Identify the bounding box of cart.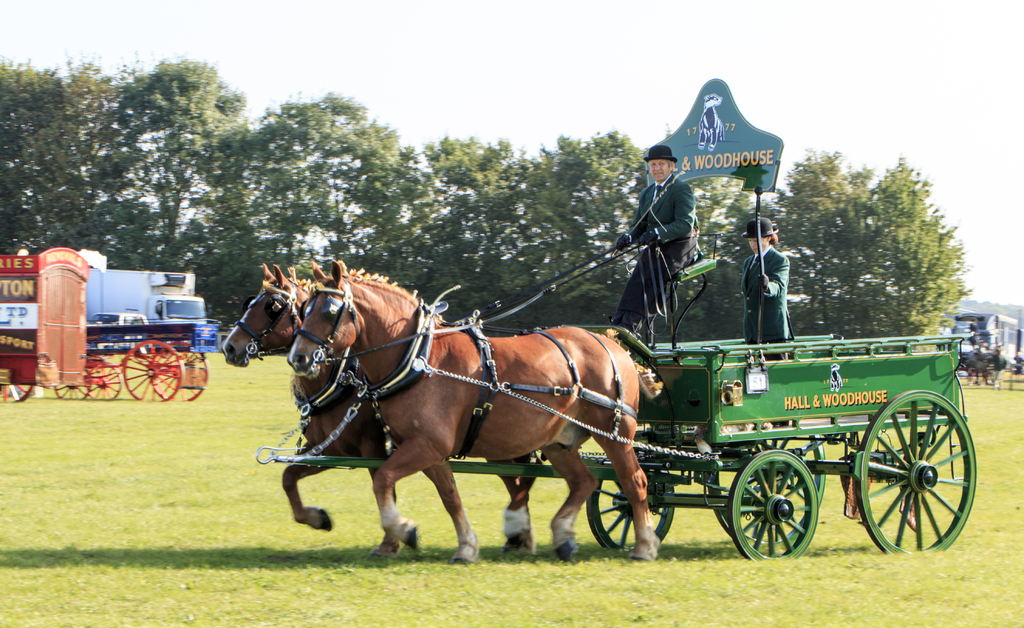
<bbox>255, 78, 977, 559</bbox>.
